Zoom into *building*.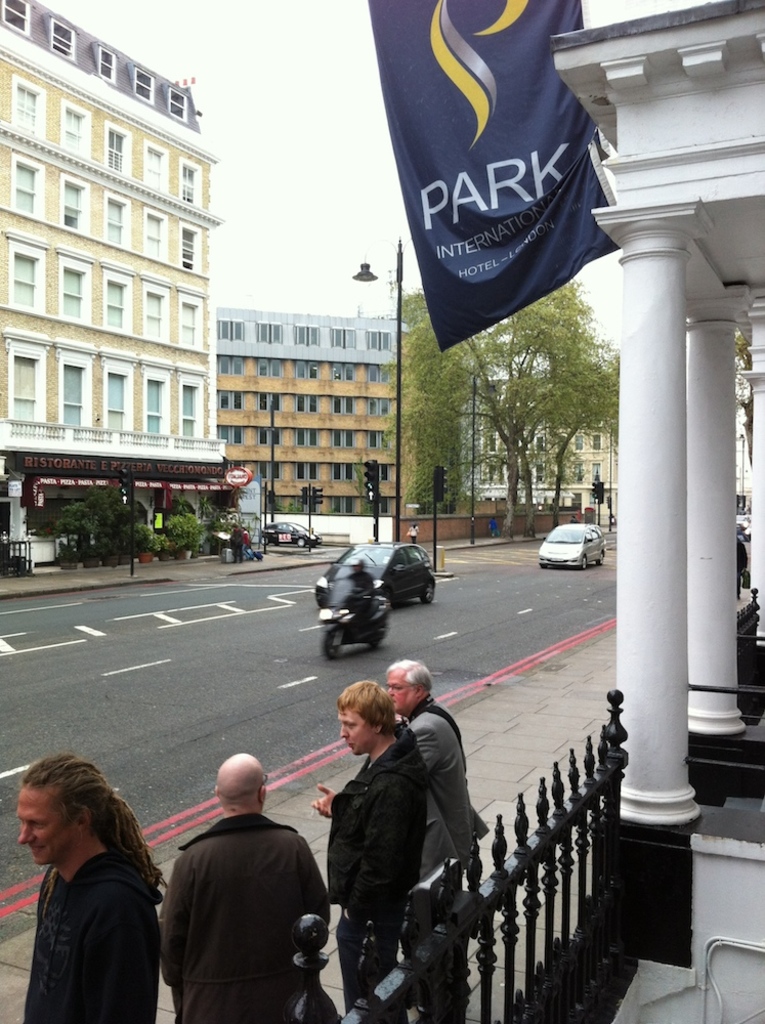
Zoom target: 549/0/764/1023.
